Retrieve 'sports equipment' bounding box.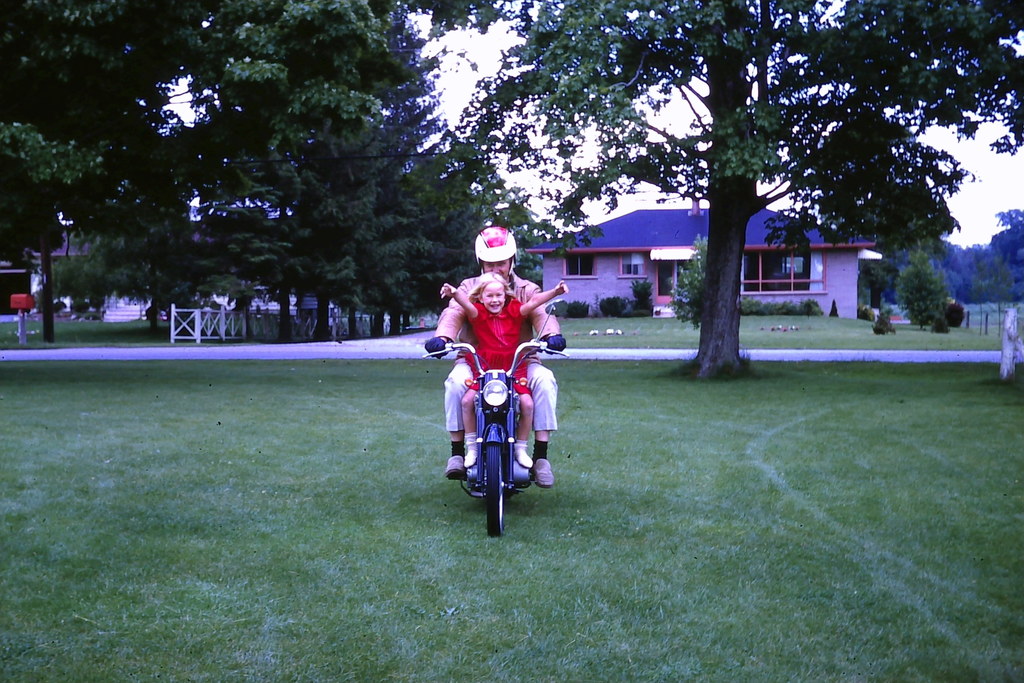
Bounding box: pyautogui.locateOnScreen(476, 227, 518, 281).
